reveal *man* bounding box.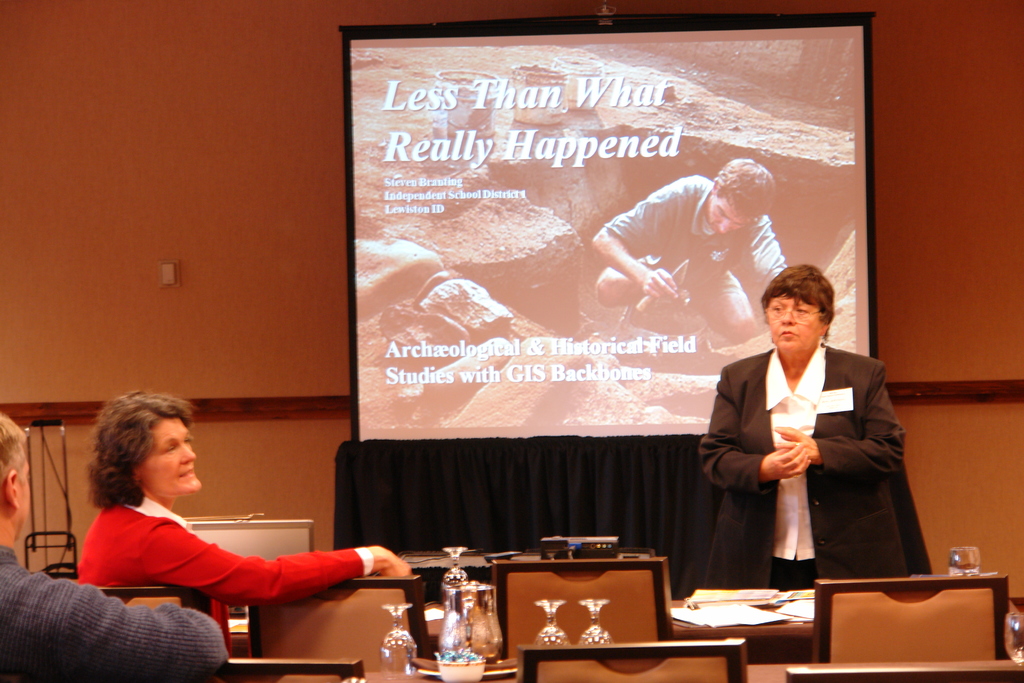
Revealed: [x1=682, y1=259, x2=920, y2=607].
